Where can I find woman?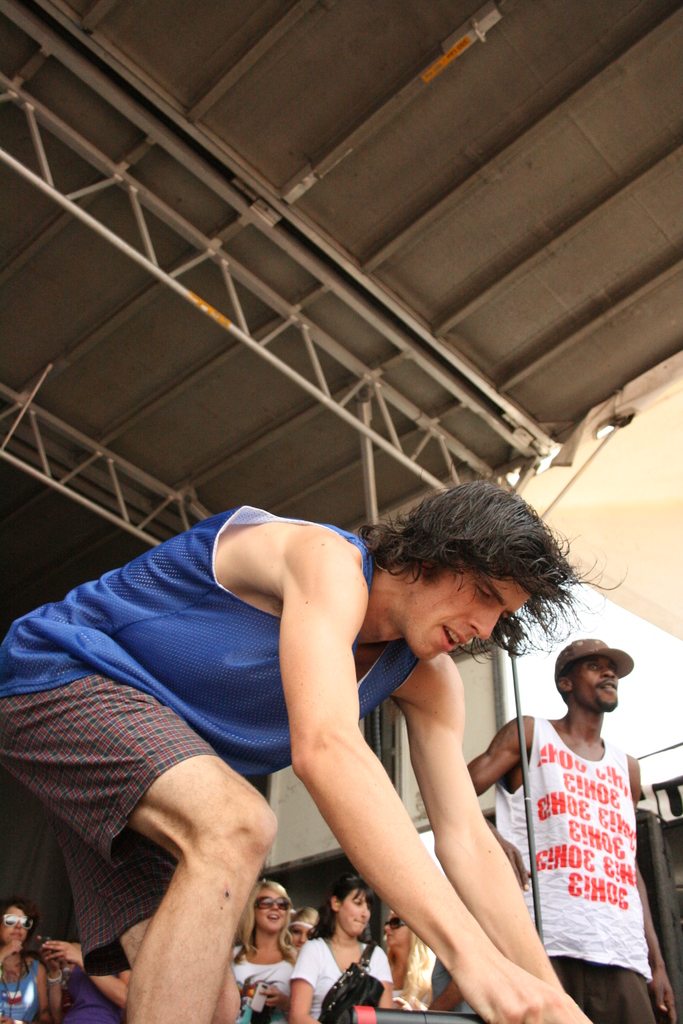
You can find it at BBox(224, 876, 315, 1023).
